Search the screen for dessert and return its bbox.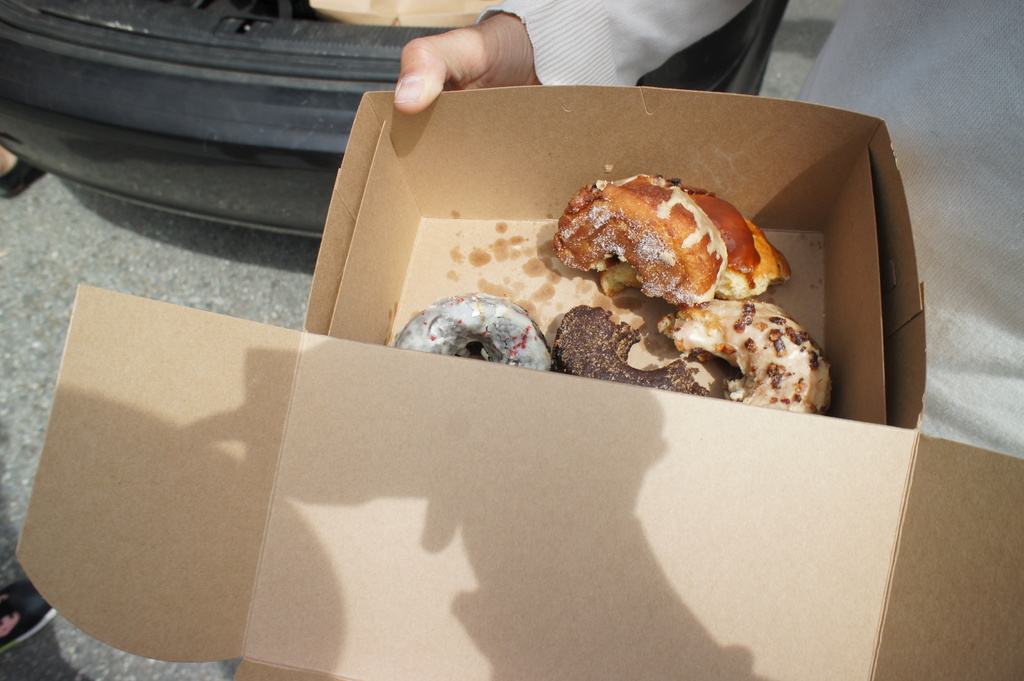
Found: 396,291,554,369.
